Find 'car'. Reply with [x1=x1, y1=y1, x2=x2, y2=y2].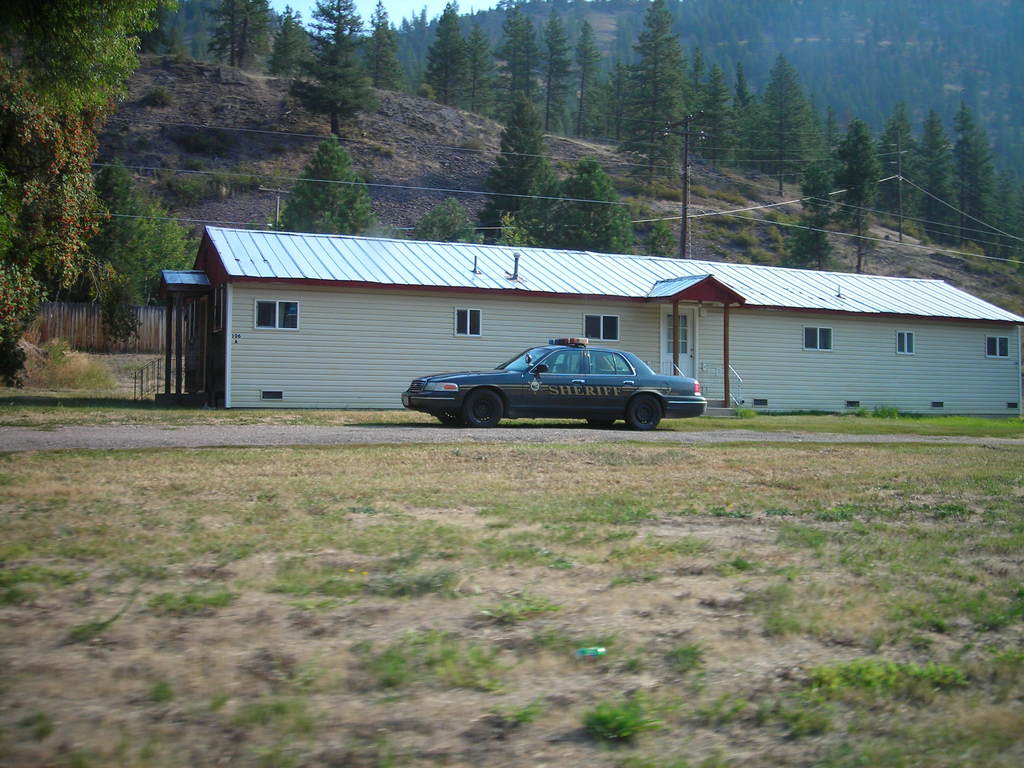
[x1=415, y1=330, x2=693, y2=427].
